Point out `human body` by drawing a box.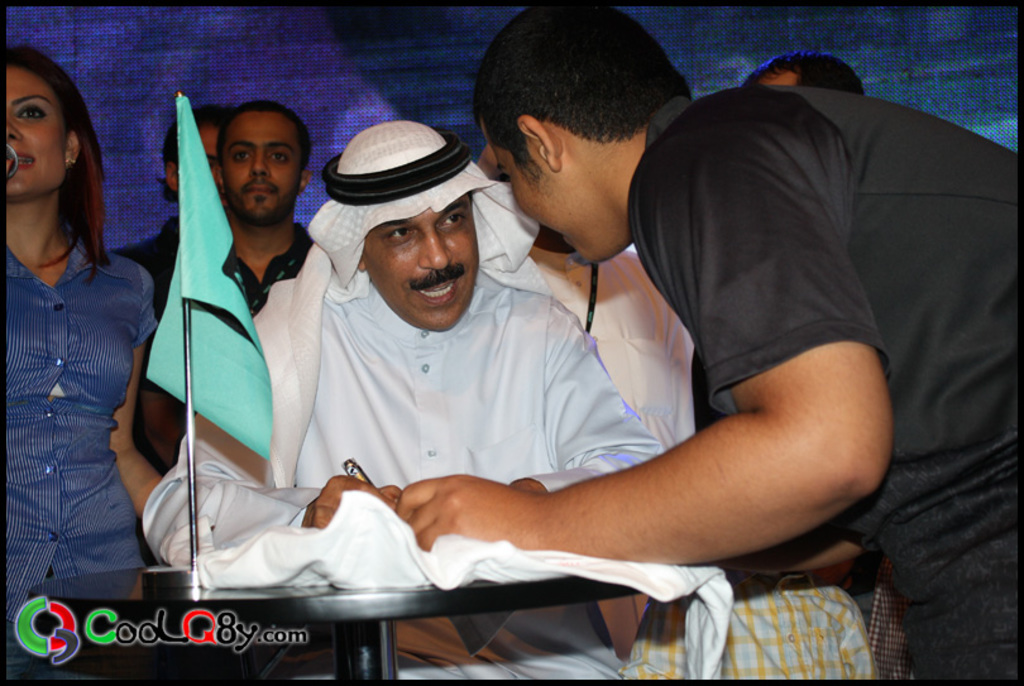
{"x1": 228, "y1": 216, "x2": 329, "y2": 483}.
